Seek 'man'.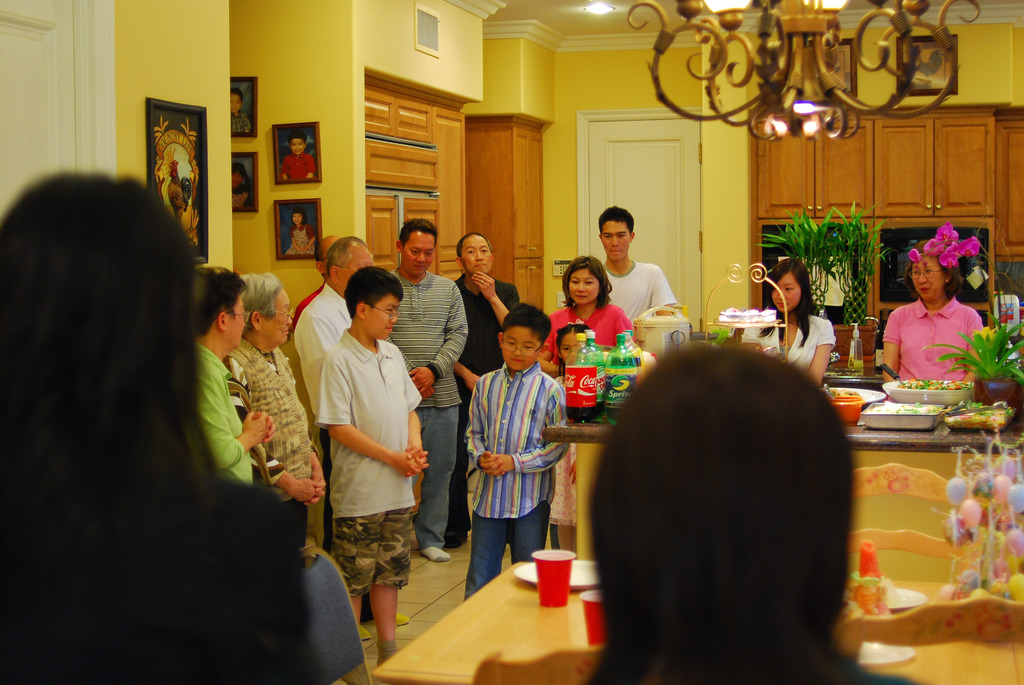
<bbox>291, 233, 347, 333</bbox>.
